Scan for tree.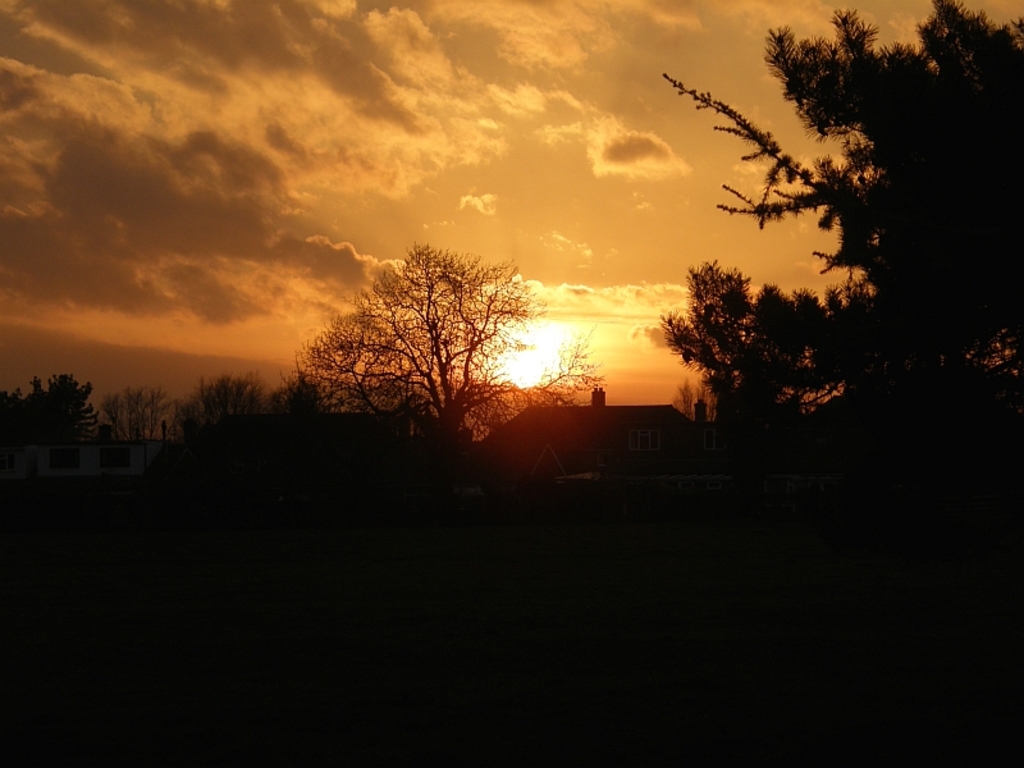
Scan result: crop(655, 0, 1023, 372).
